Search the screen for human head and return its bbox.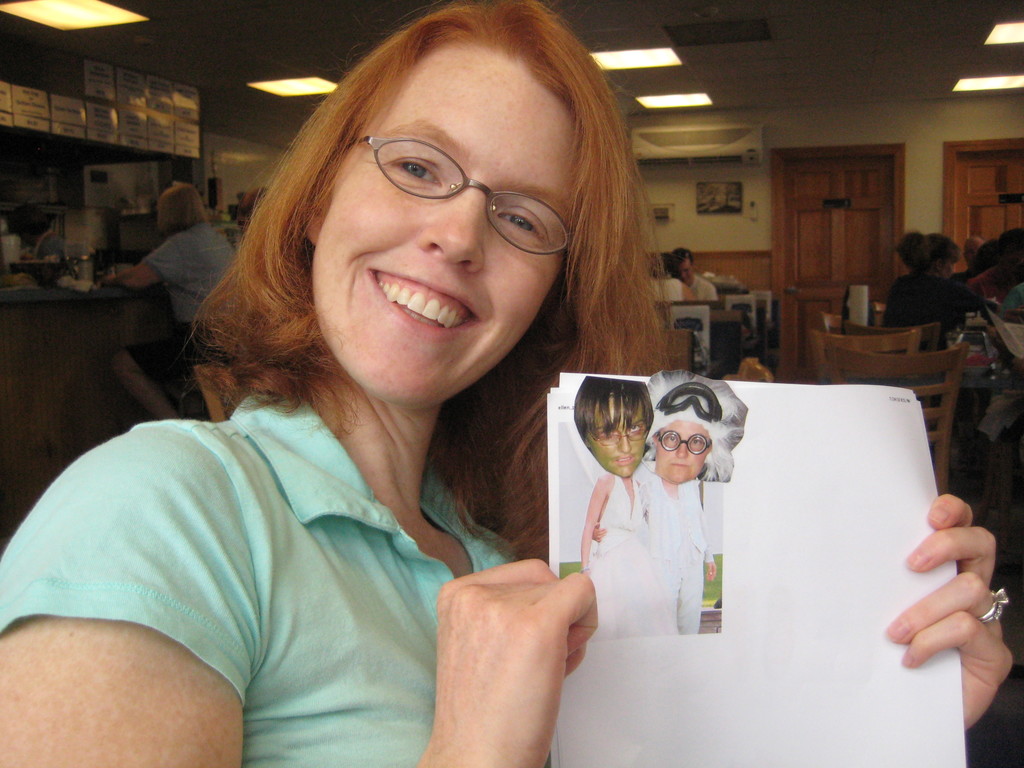
Found: (left=671, top=245, right=699, bottom=286).
